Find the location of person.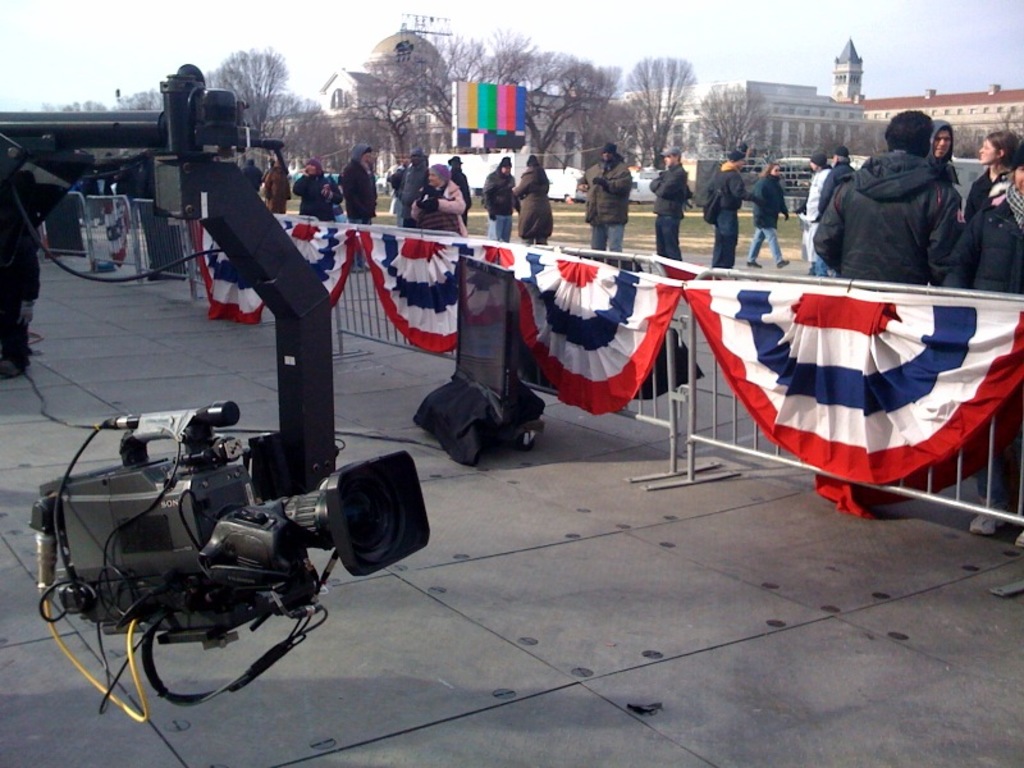
Location: [left=387, top=151, right=407, bottom=227].
